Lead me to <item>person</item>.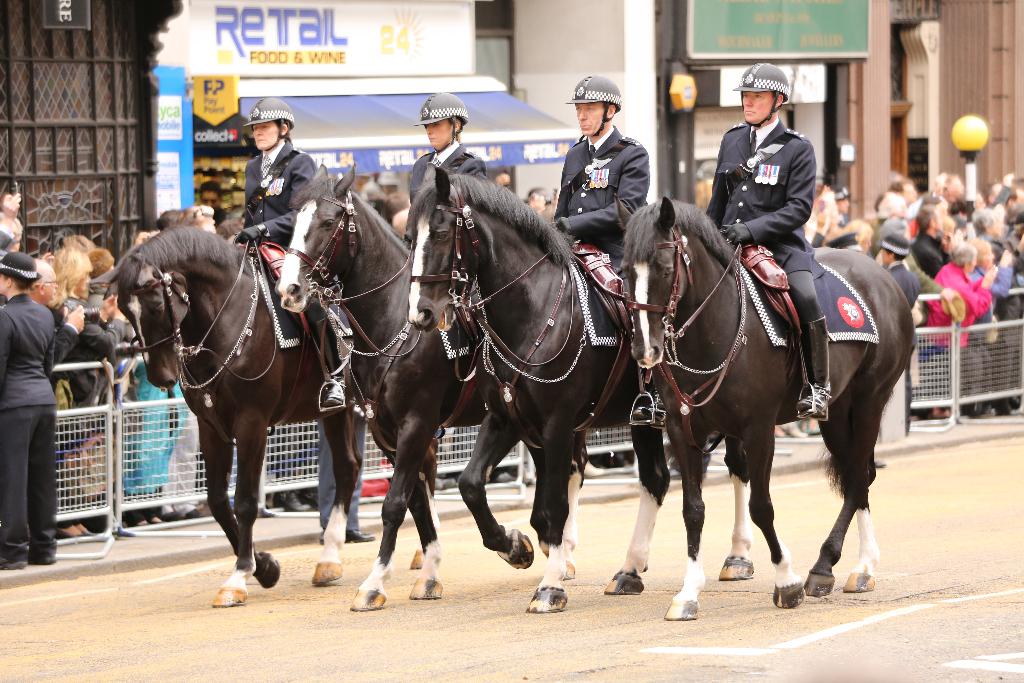
Lead to left=0, top=248, right=72, bottom=572.
